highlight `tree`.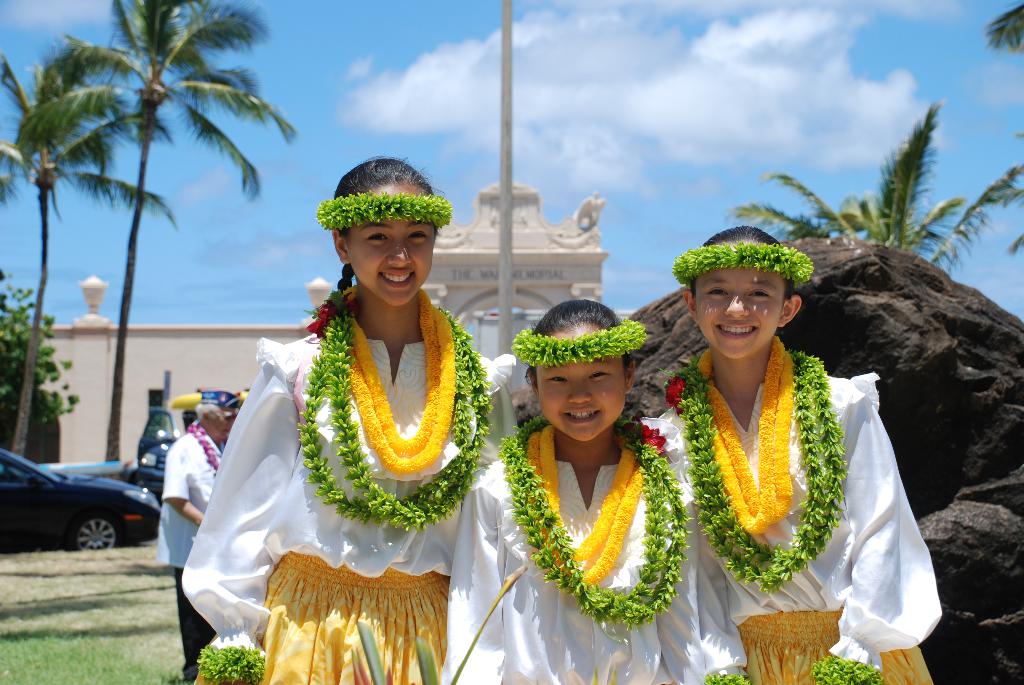
Highlighted region: crop(0, 33, 180, 468).
